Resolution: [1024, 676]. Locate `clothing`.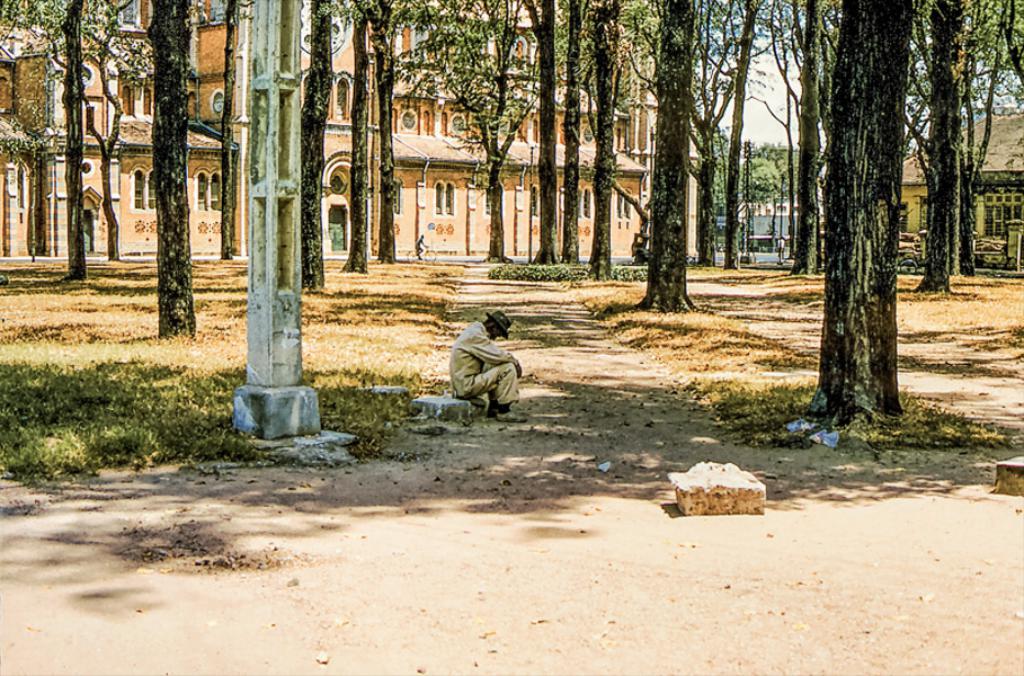
{"x1": 452, "y1": 318, "x2": 522, "y2": 402}.
